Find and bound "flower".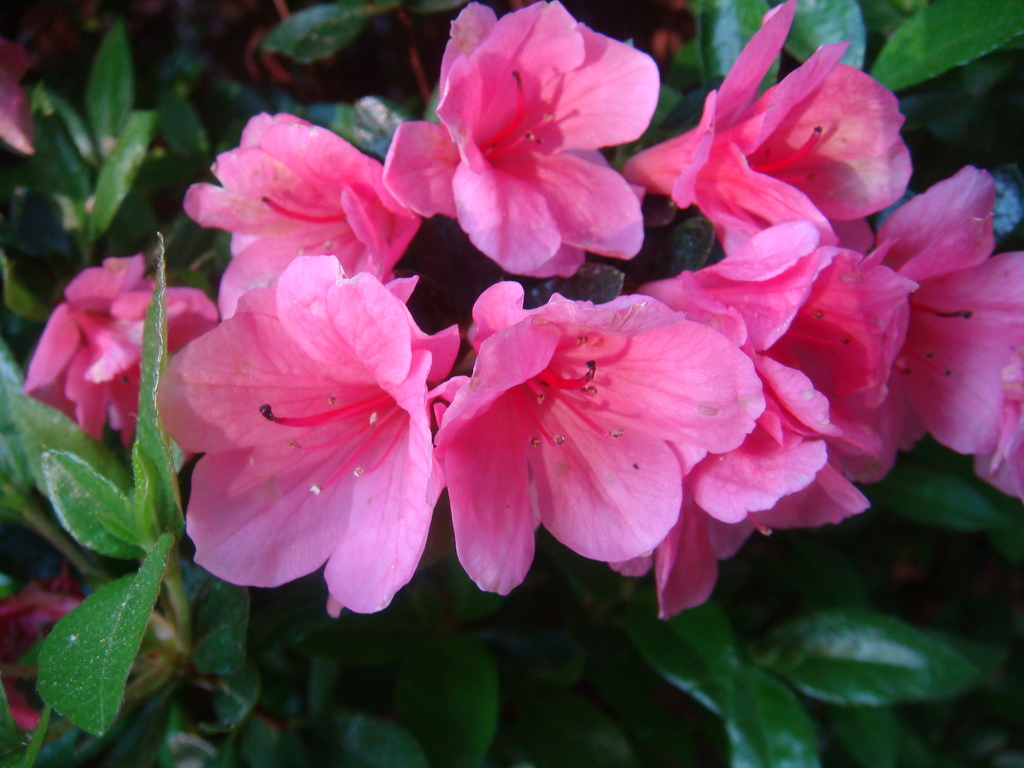
Bound: bbox=(0, 29, 37, 162).
